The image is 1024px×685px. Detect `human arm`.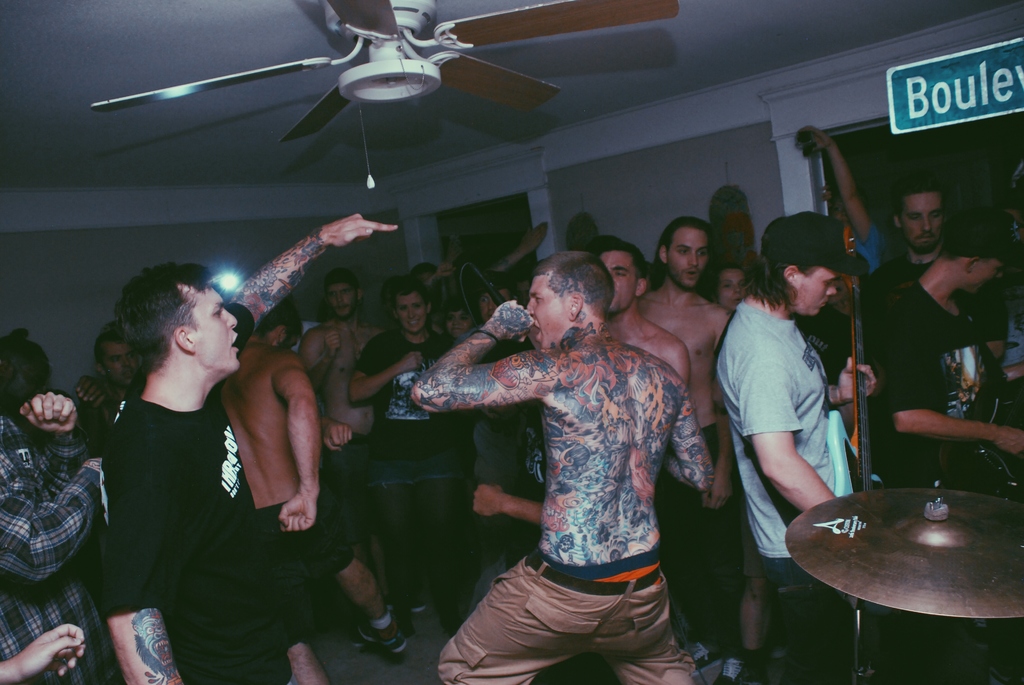
Detection: BBox(748, 354, 840, 514).
